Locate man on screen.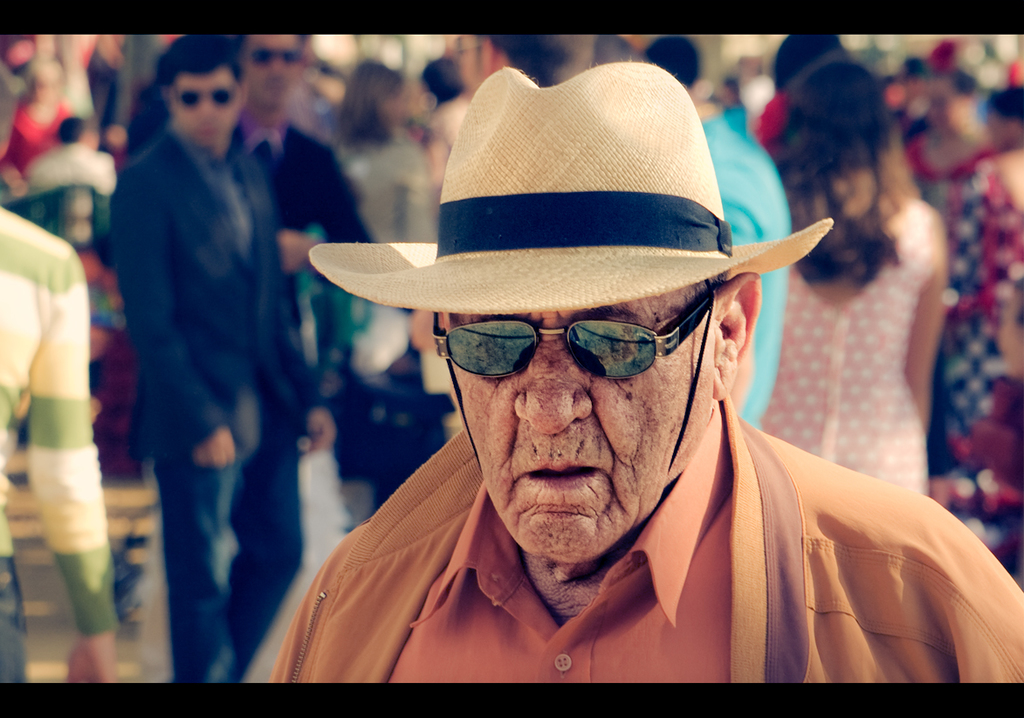
On screen at (left=232, top=31, right=413, bottom=452).
